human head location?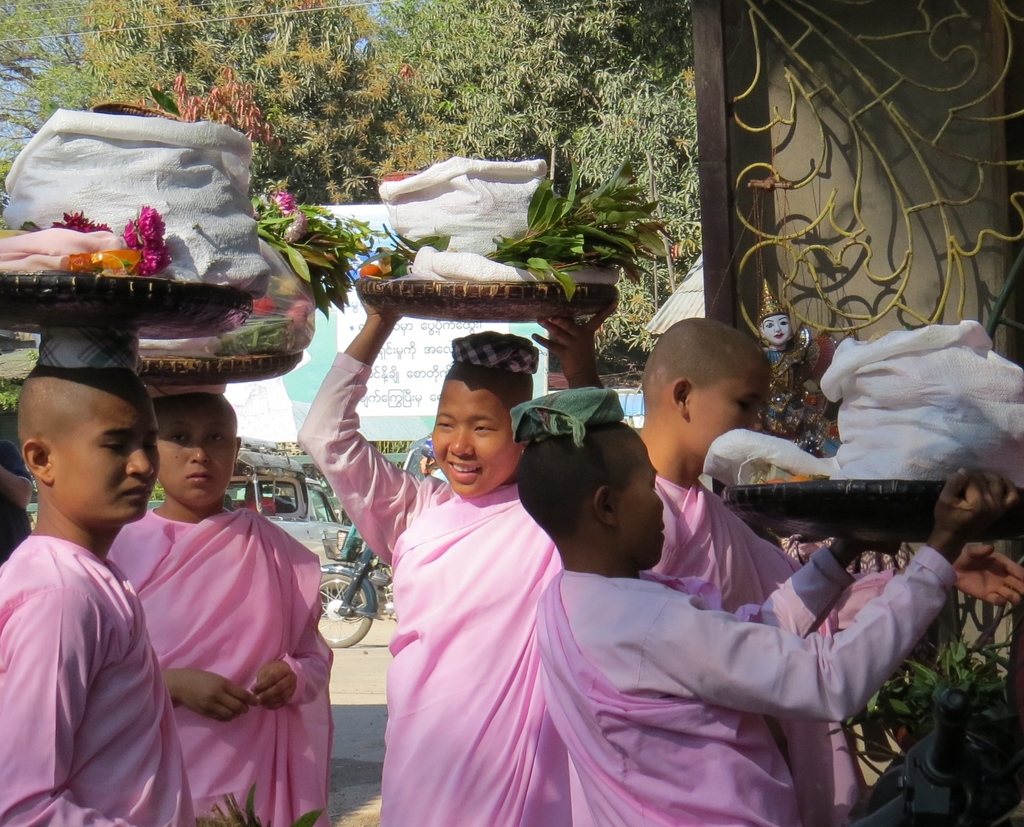
locate(754, 306, 794, 349)
